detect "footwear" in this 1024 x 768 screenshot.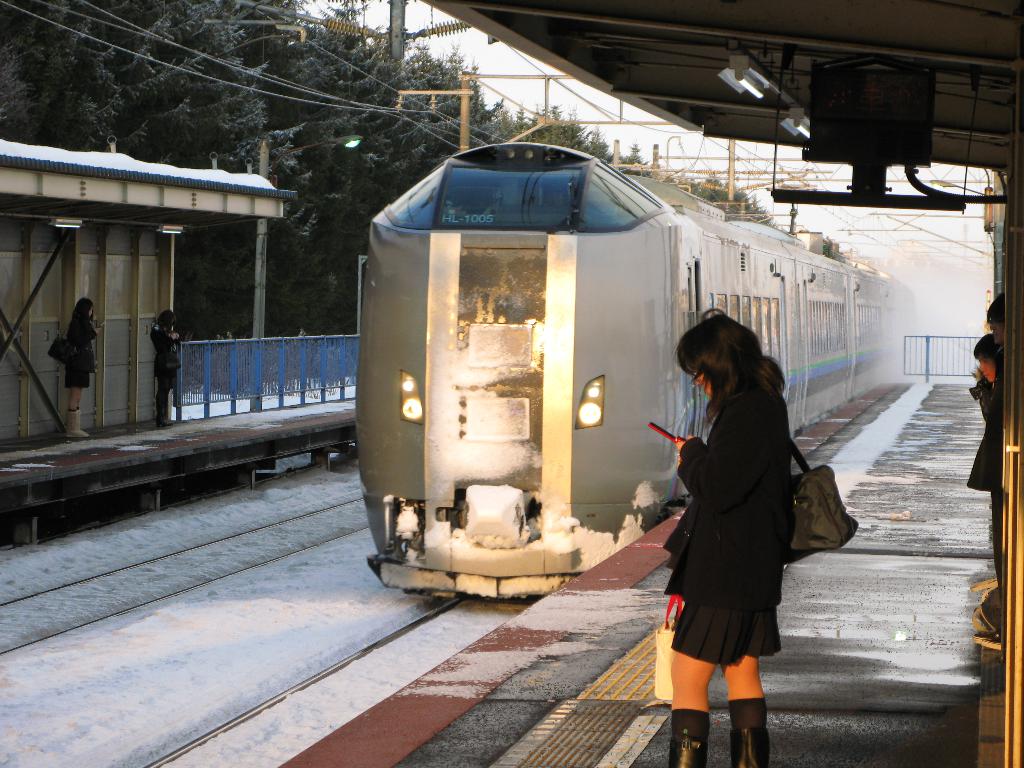
Detection: 733 694 764 767.
